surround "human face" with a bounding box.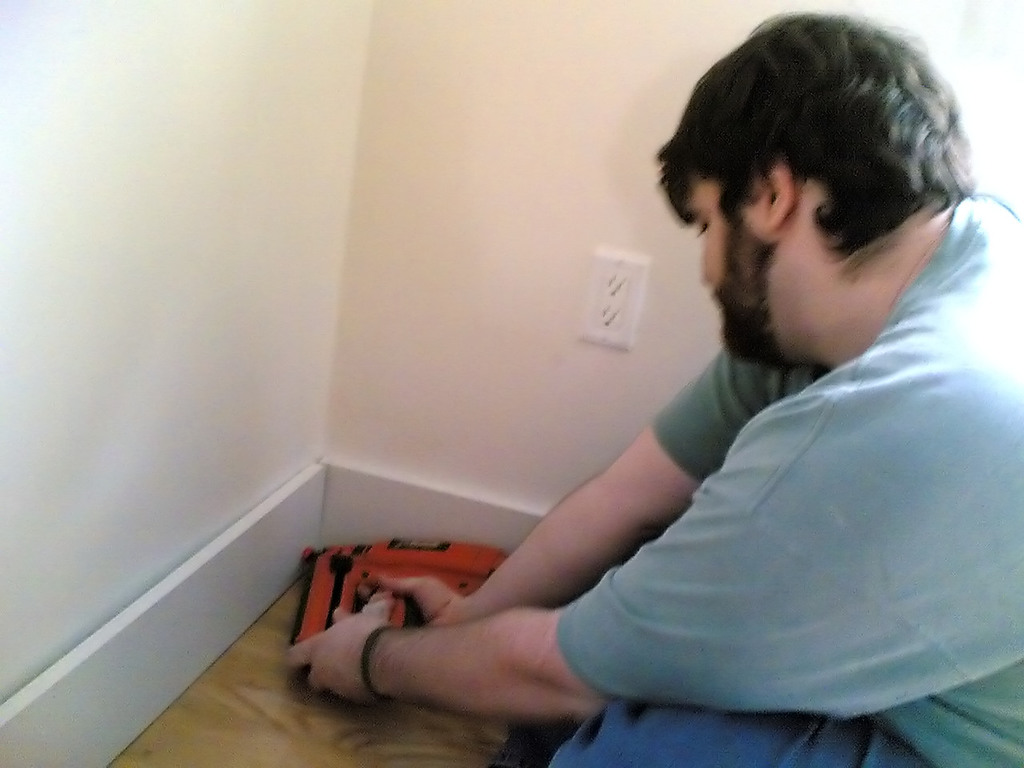
pyautogui.locateOnScreen(686, 178, 779, 362).
